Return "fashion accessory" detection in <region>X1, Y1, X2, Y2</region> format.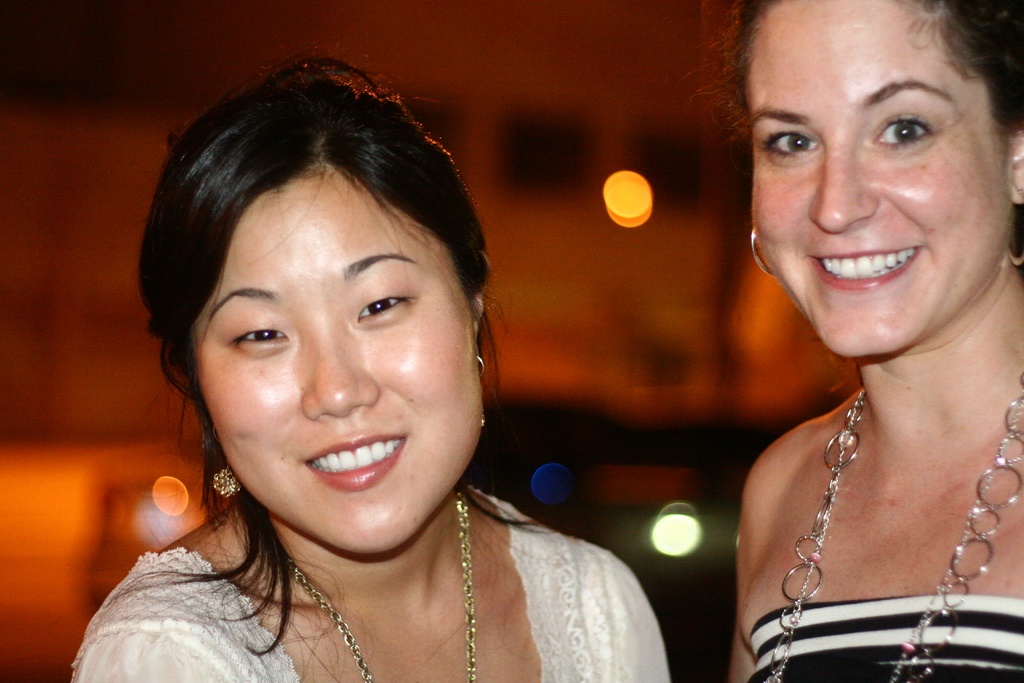
<region>1004, 205, 1023, 264</region>.
